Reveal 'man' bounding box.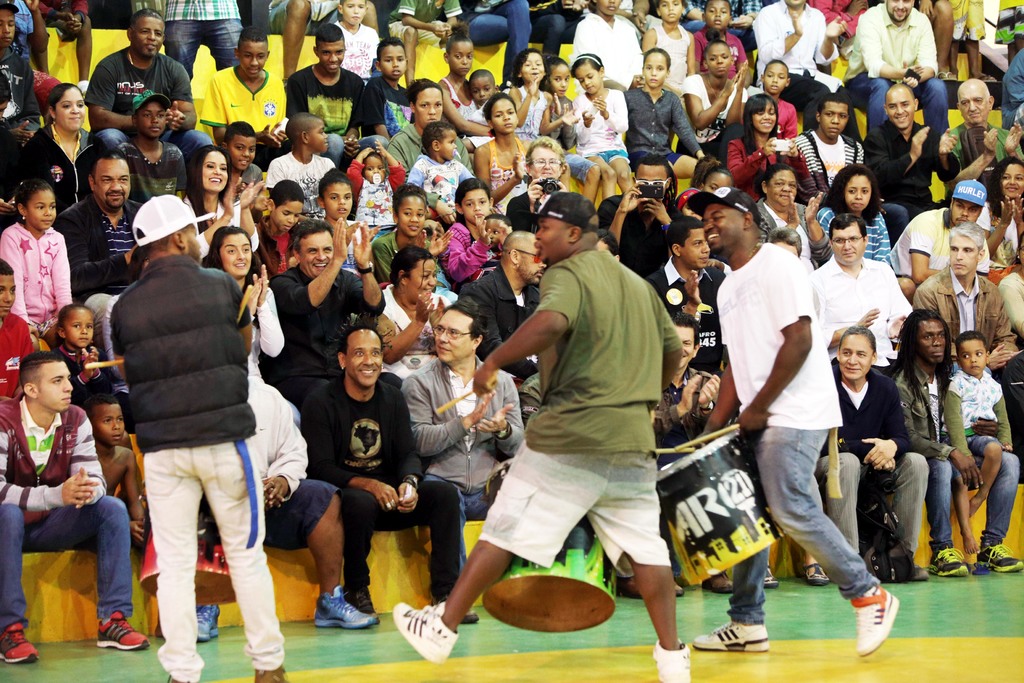
Revealed: bbox(752, 0, 863, 143).
